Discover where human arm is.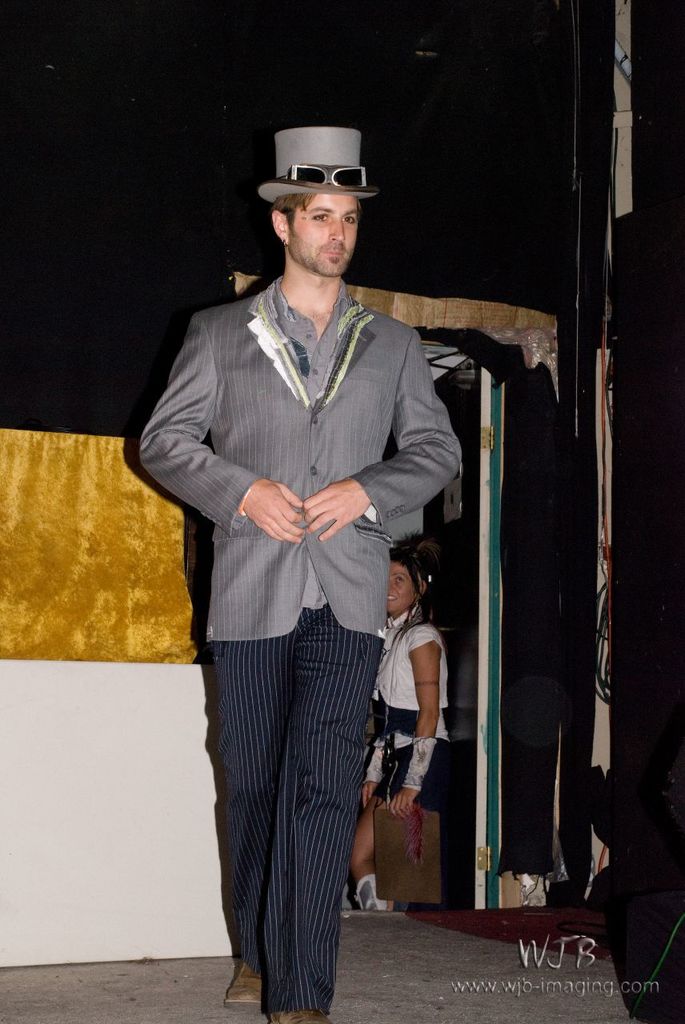
Discovered at <box>379,626,456,821</box>.
